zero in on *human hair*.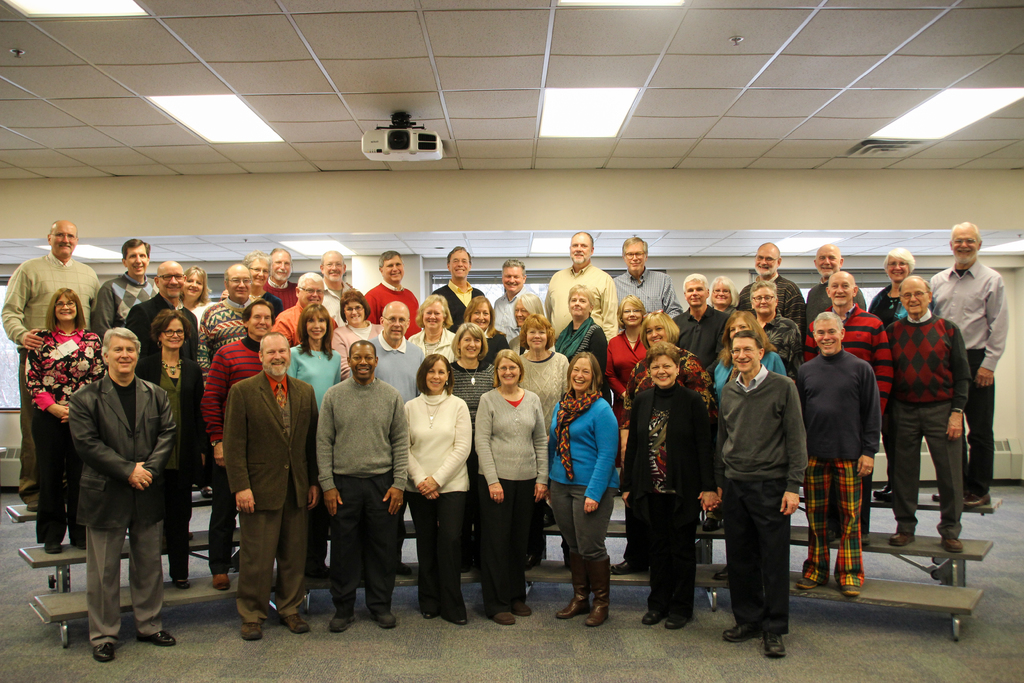
Zeroed in: BBox(754, 242, 779, 263).
